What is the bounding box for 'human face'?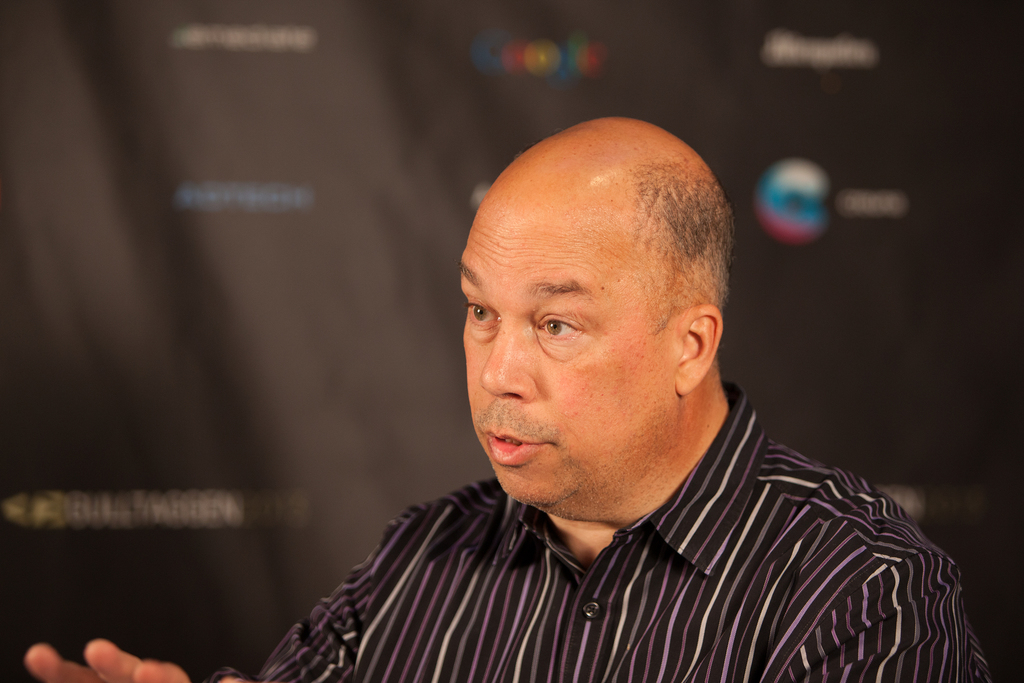
461/186/674/507.
